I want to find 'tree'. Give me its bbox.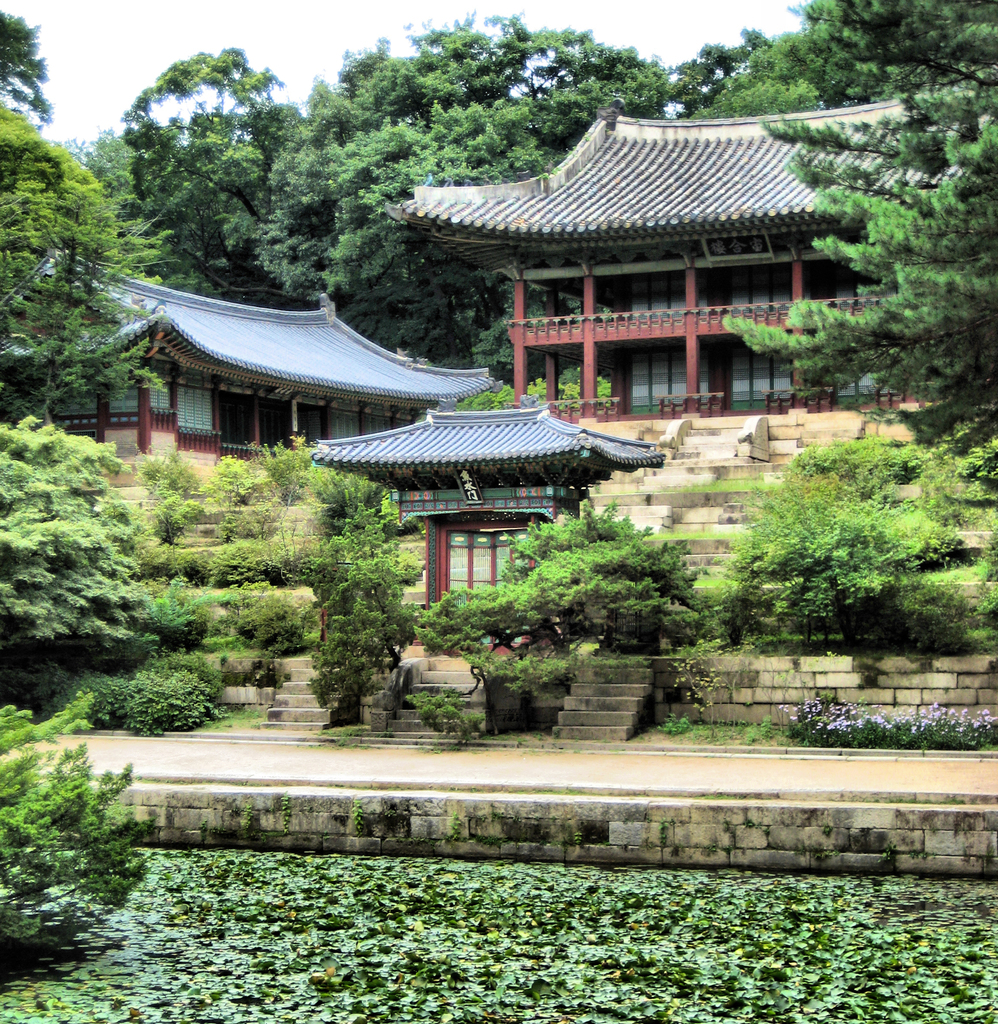
<bbox>710, 435, 997, 652</bbox>.
